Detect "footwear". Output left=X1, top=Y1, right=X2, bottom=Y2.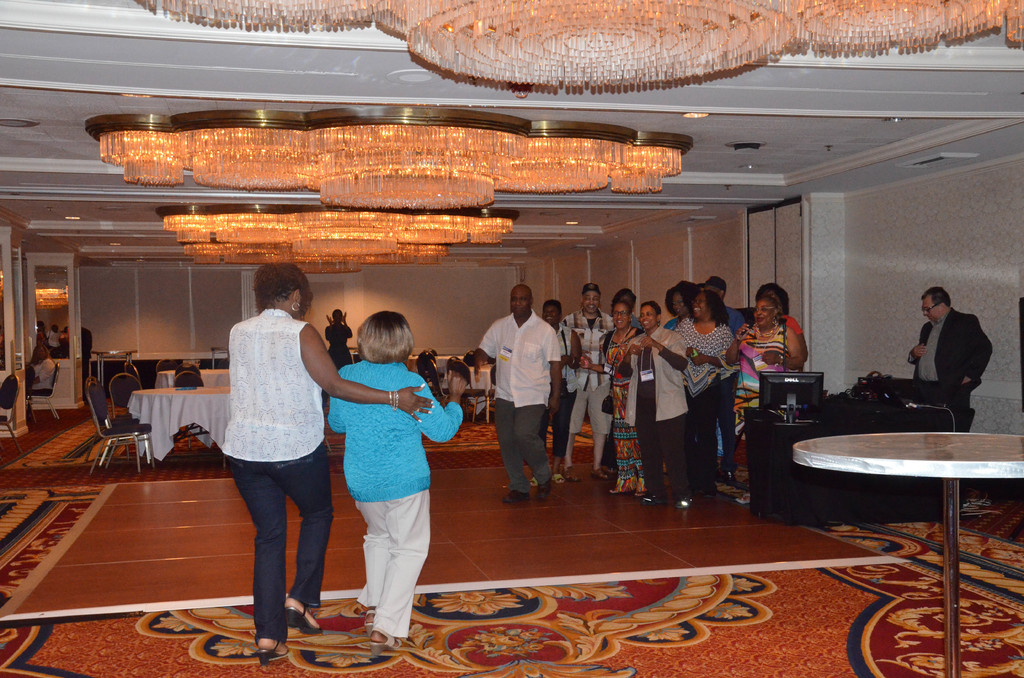
left=641, top=492, right=666, bottom=509.
